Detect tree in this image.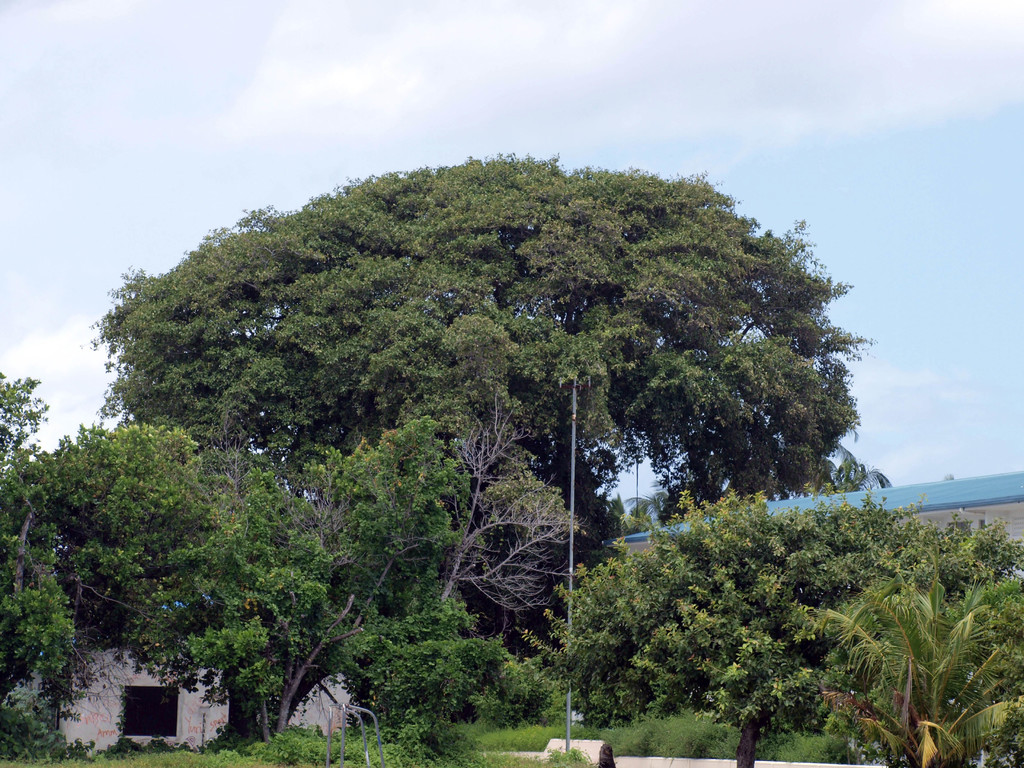
Detection: x1=75, y1=119, x2=913, y2=644.
